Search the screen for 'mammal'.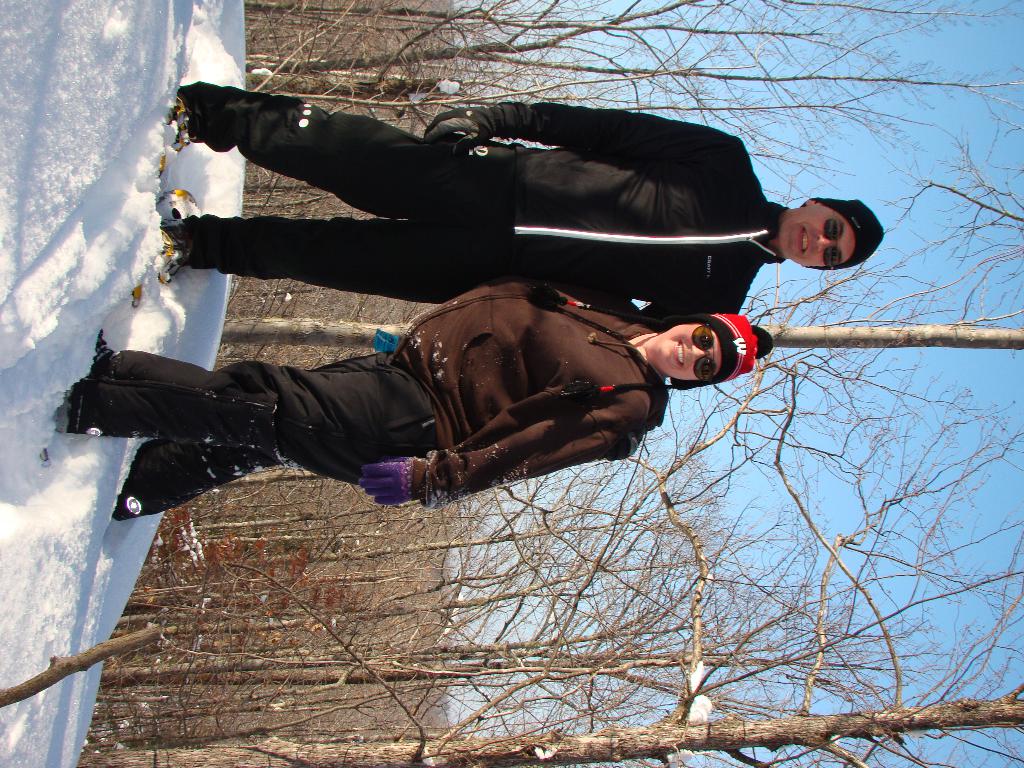
Found at [148,76,884,308].
